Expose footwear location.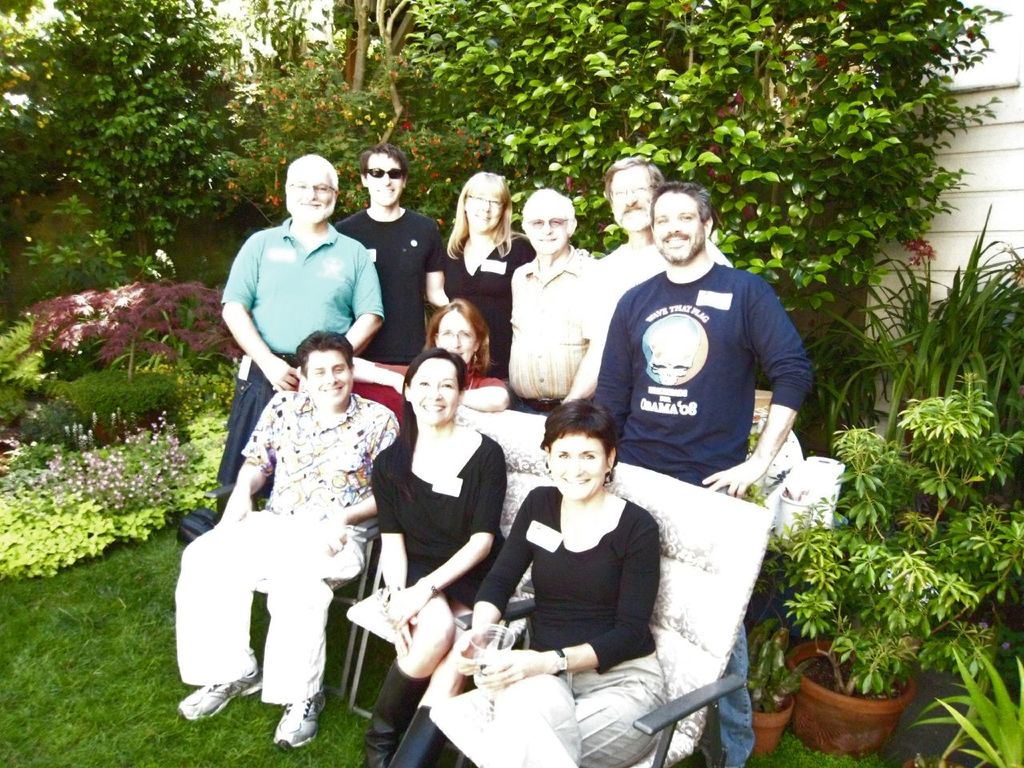
Exposed at {"left": 270, "top": 689, "right": 326, "bottom": 752}.
